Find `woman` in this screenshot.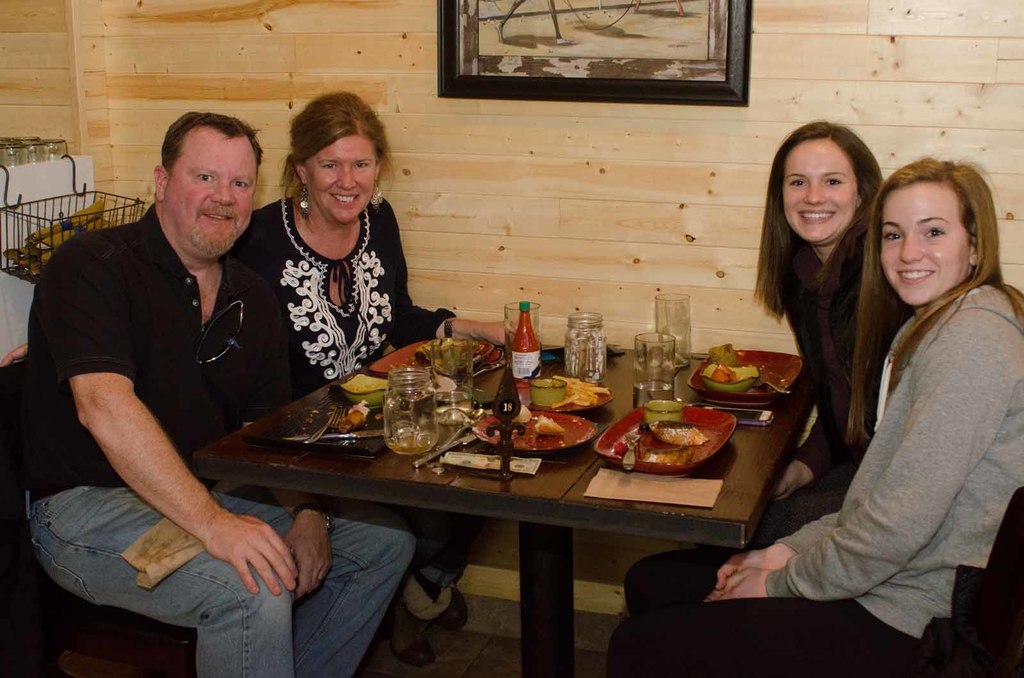
The bounding box for `woman` is {"left": 796, "top": 133, "right": 1020, "bottom": 661}.
